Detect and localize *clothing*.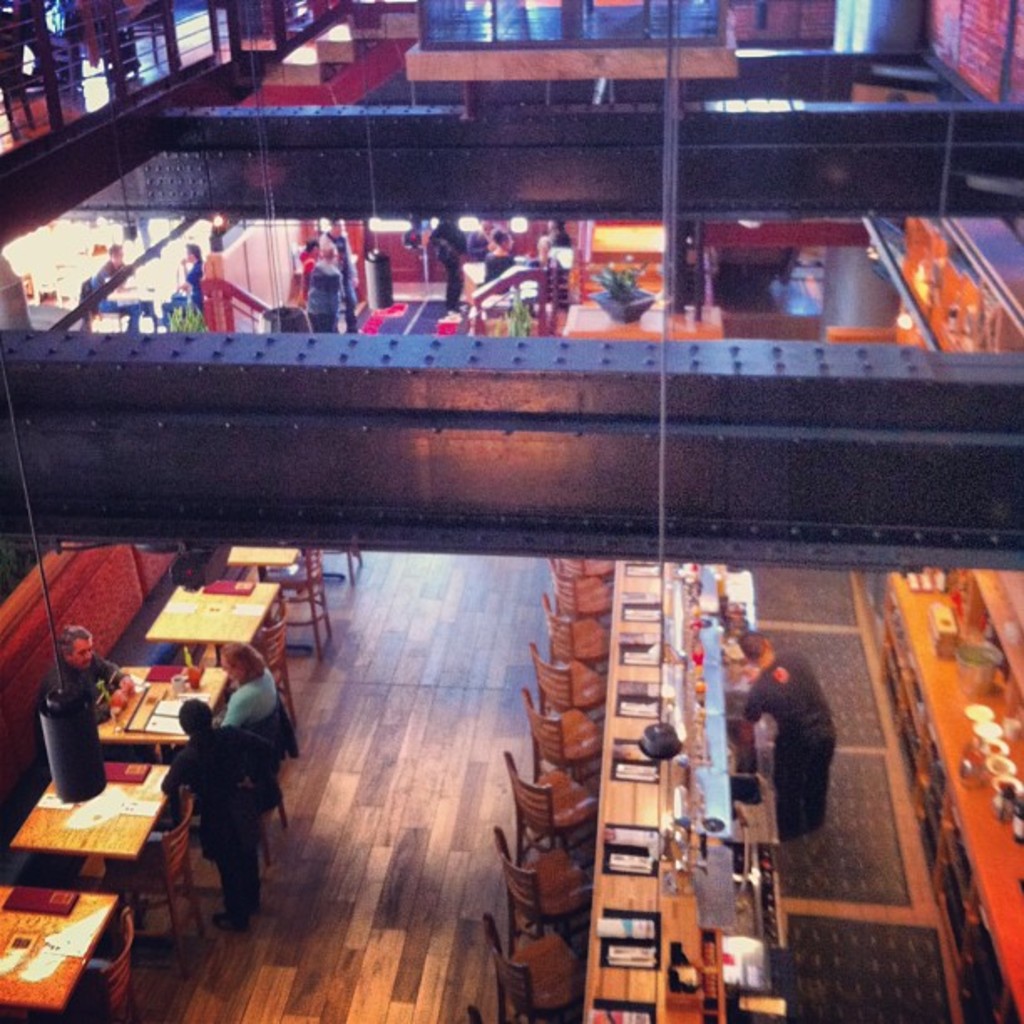
Localized at (209,656,286,731).
